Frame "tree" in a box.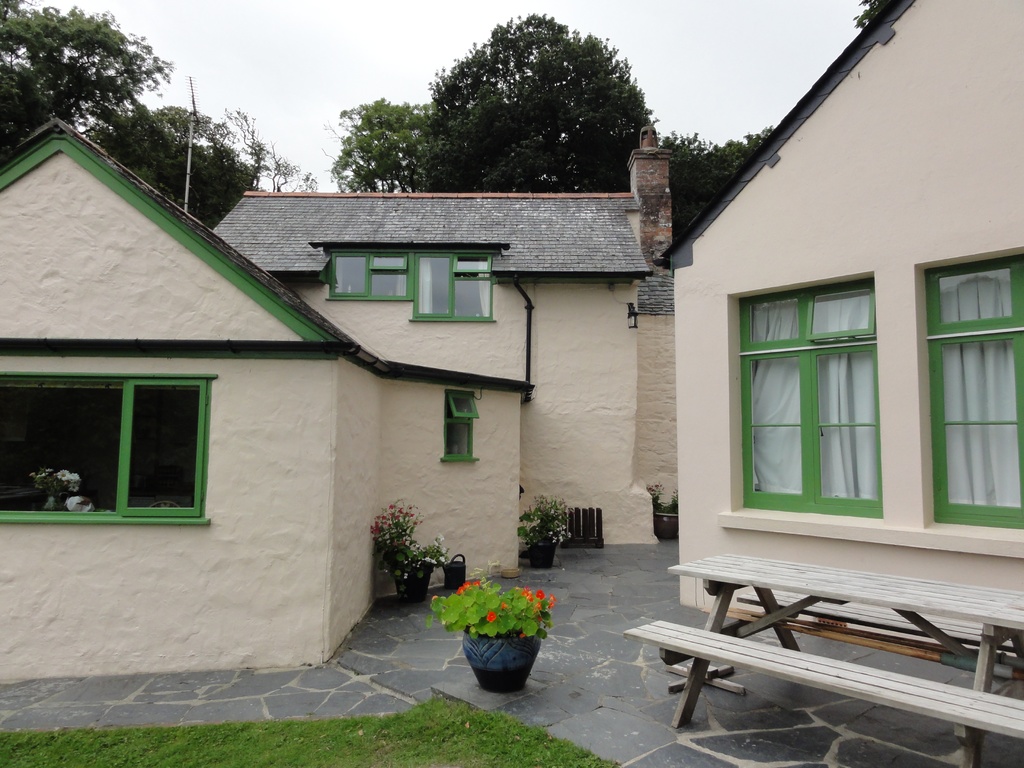
x1=321, y1=94, x2=437, y2=188.
